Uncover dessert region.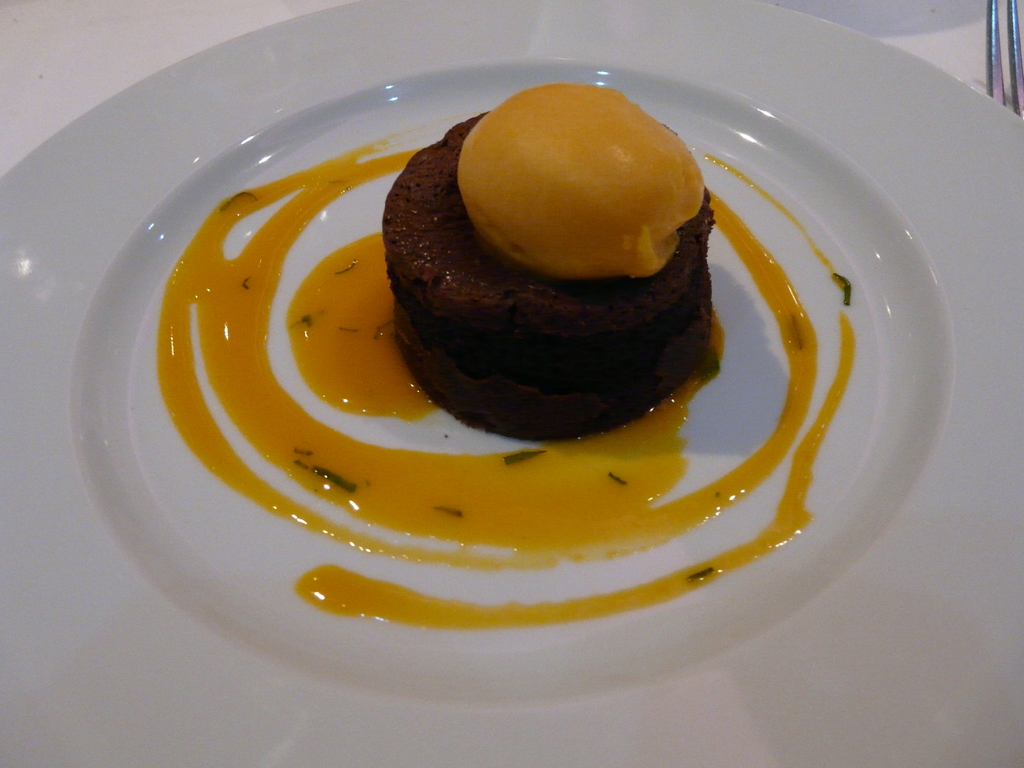
Uncovered: 390 83 707 444.
